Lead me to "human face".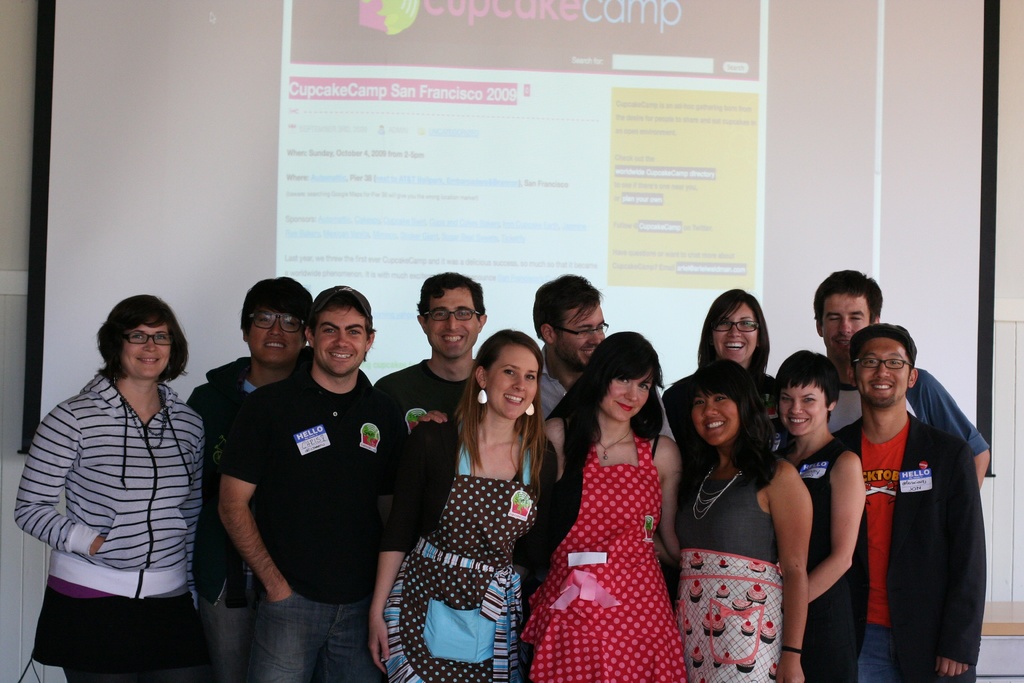
Lead to l=849, t=330, r=912, b=407.
